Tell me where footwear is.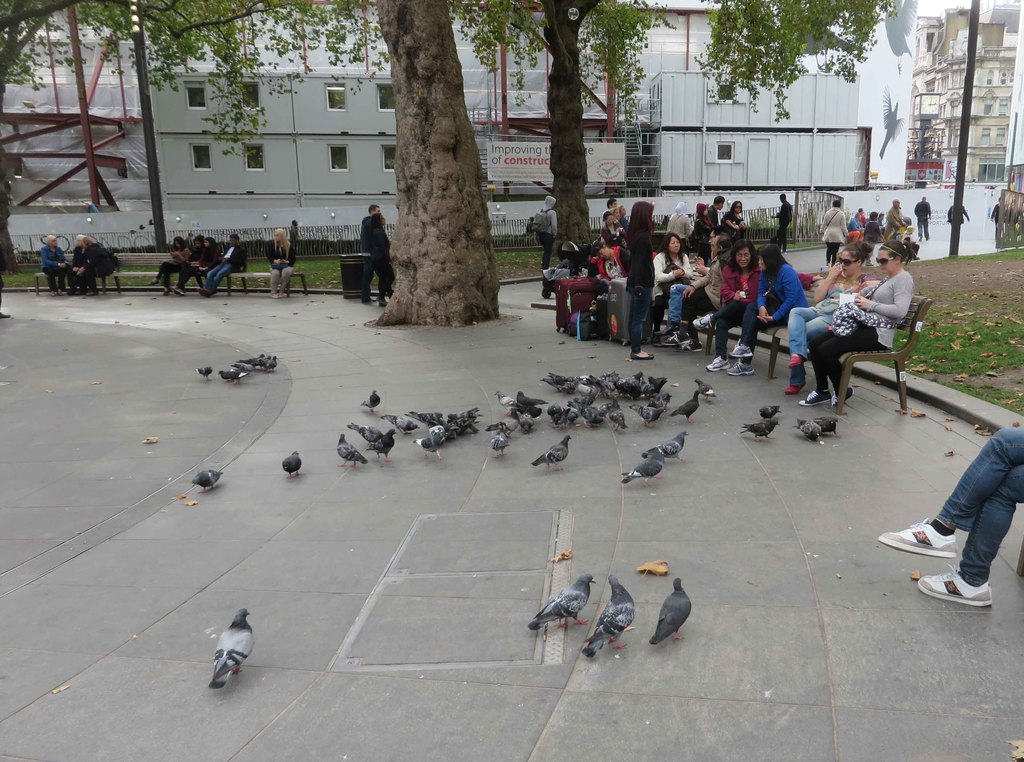
footwear is at (x1=868, y1=509, x2=960, y2=561).
